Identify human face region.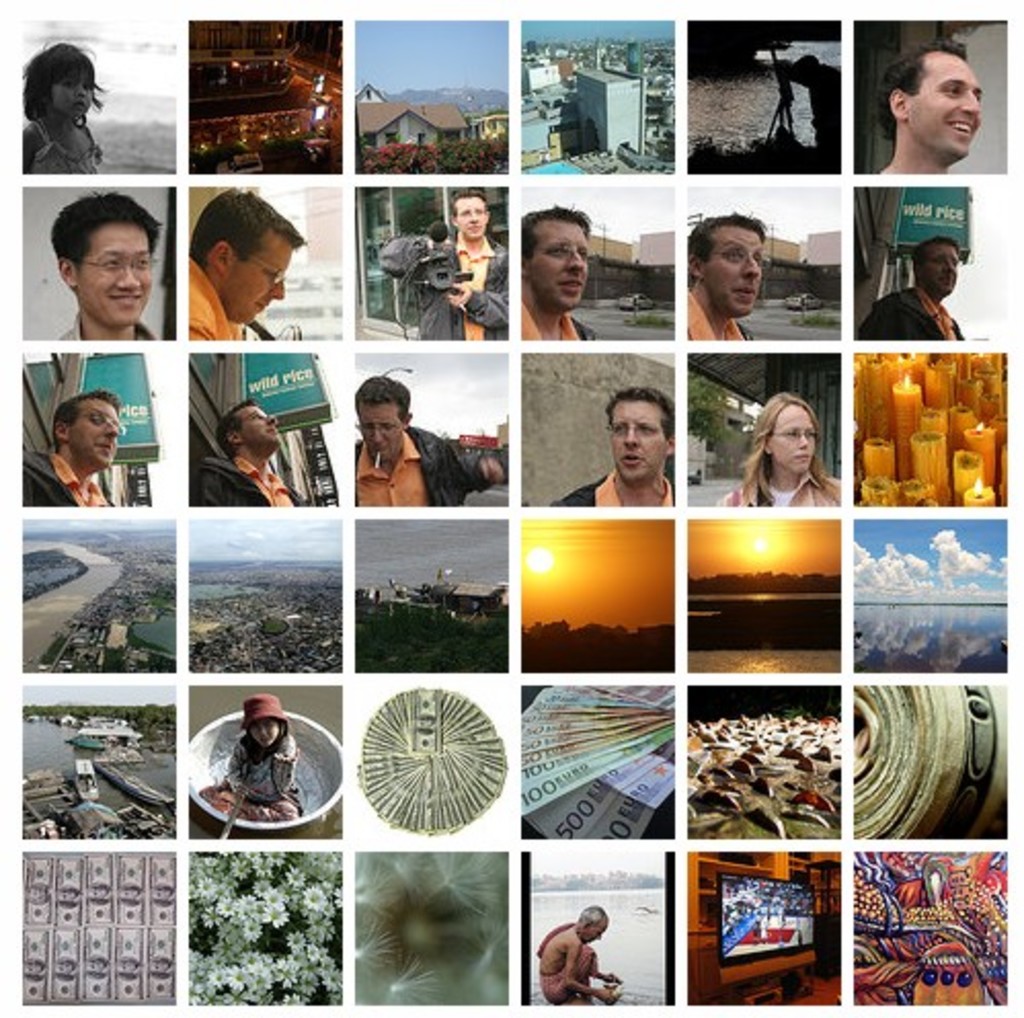
Region: <bbox>527, 222, 587, 312</bbox>.
